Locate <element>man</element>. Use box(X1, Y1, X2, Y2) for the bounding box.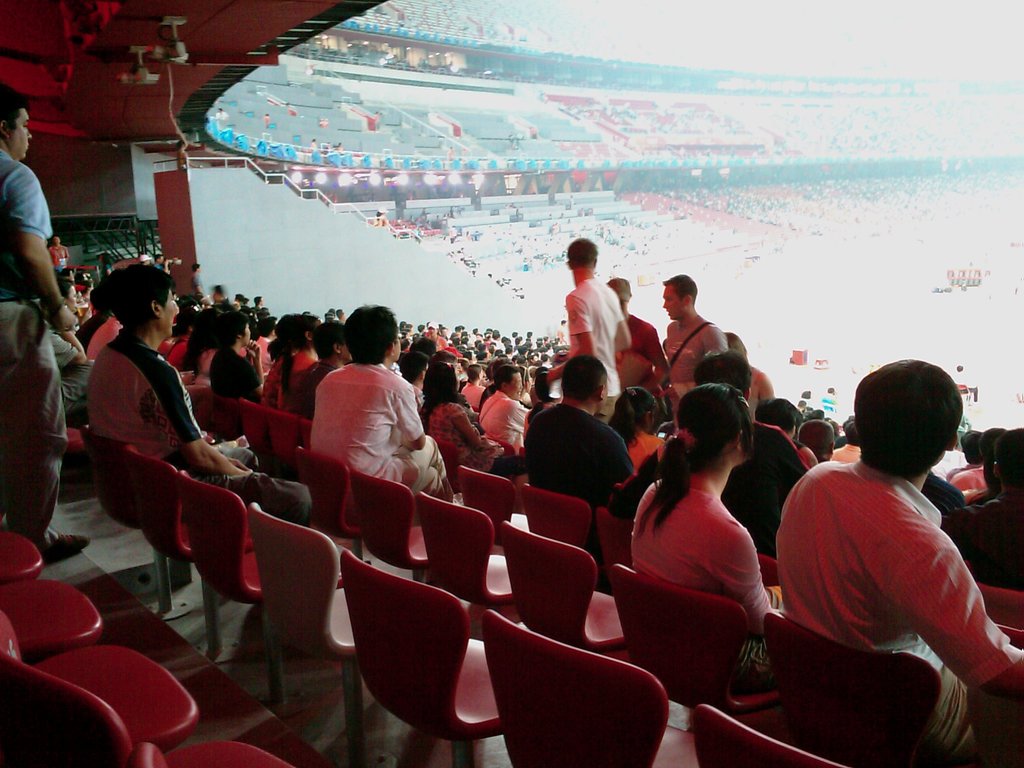
box(611, 283, 665, 415).
